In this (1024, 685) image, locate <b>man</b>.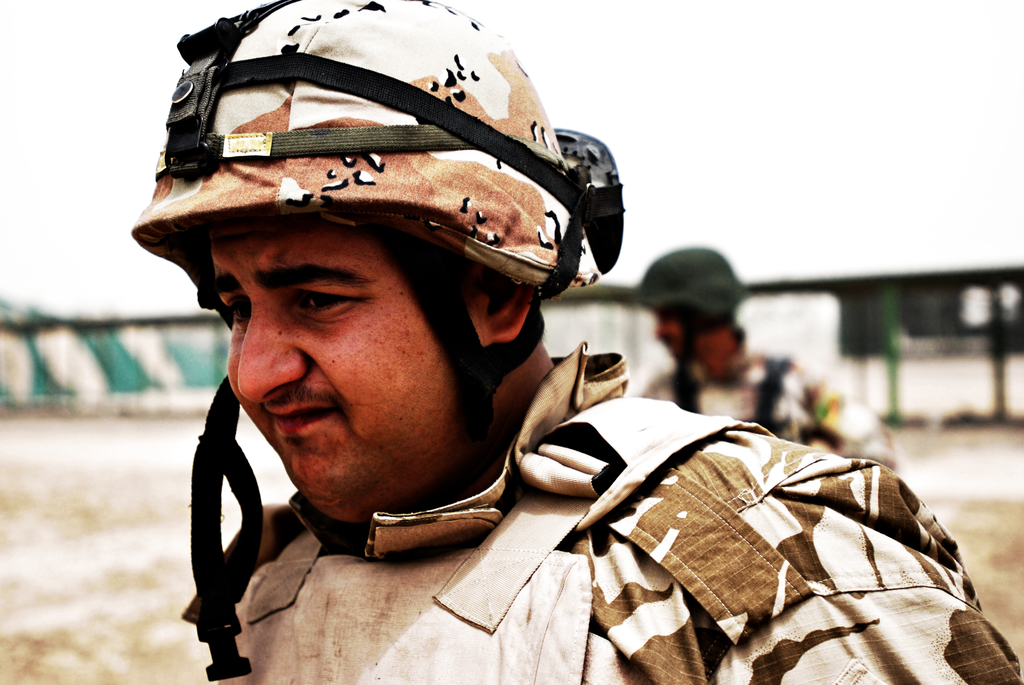
Bounding box: x1=123, y1=0, x2=1023, y2=684.
